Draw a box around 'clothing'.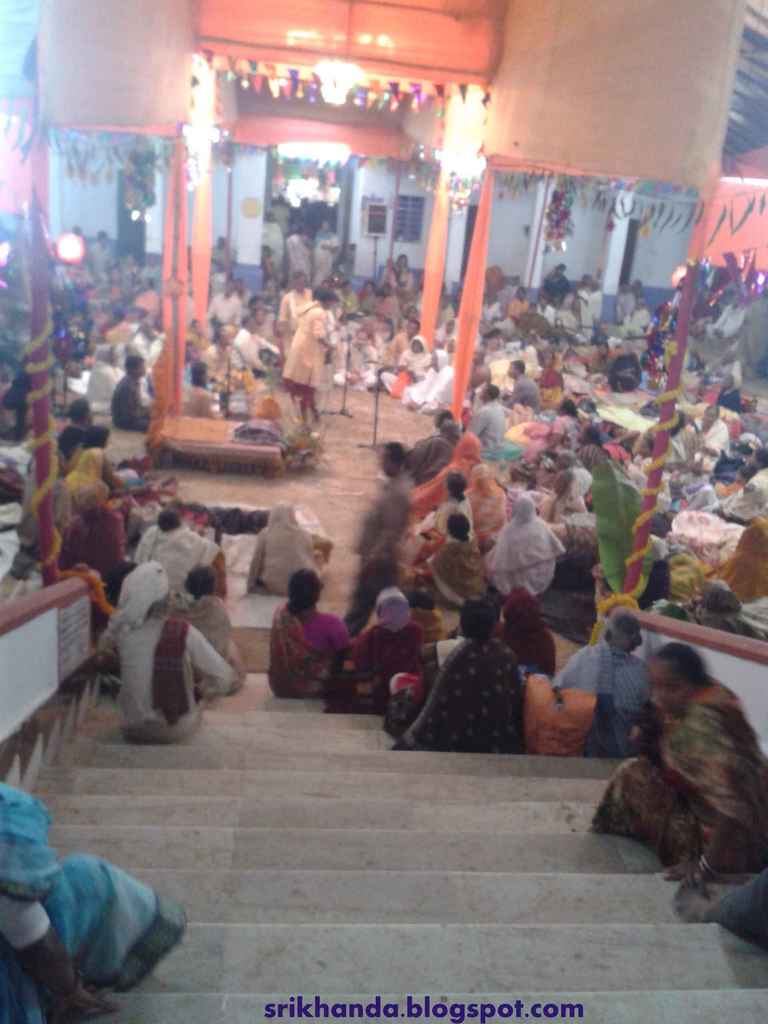
l=40, t=449, r=98, b=524.
